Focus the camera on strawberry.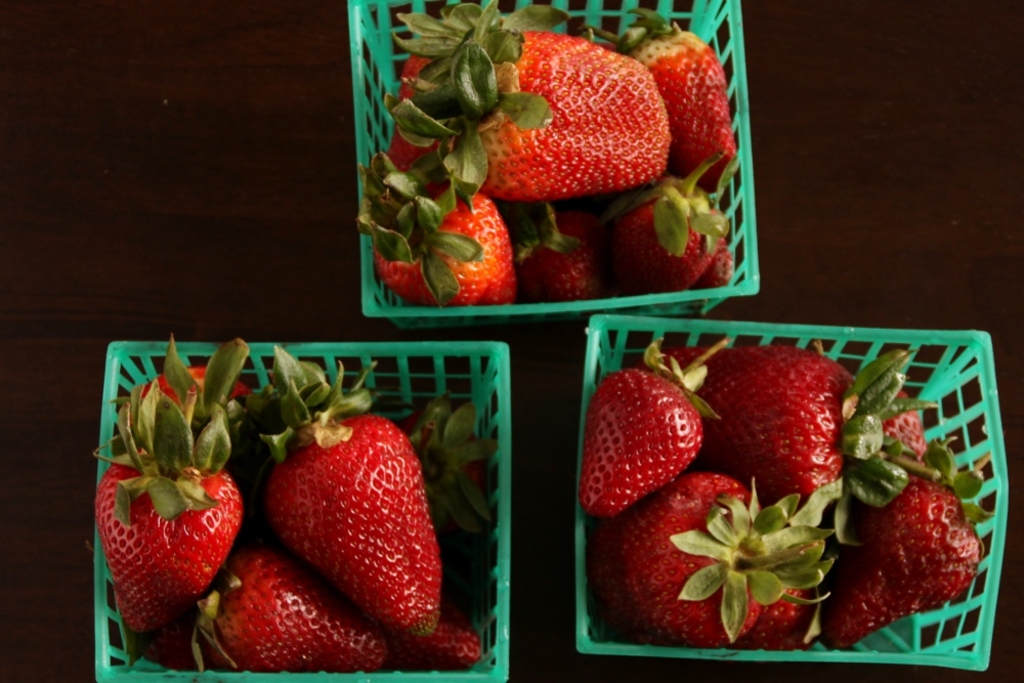
Focus region: 585, 341, 731, 516.
